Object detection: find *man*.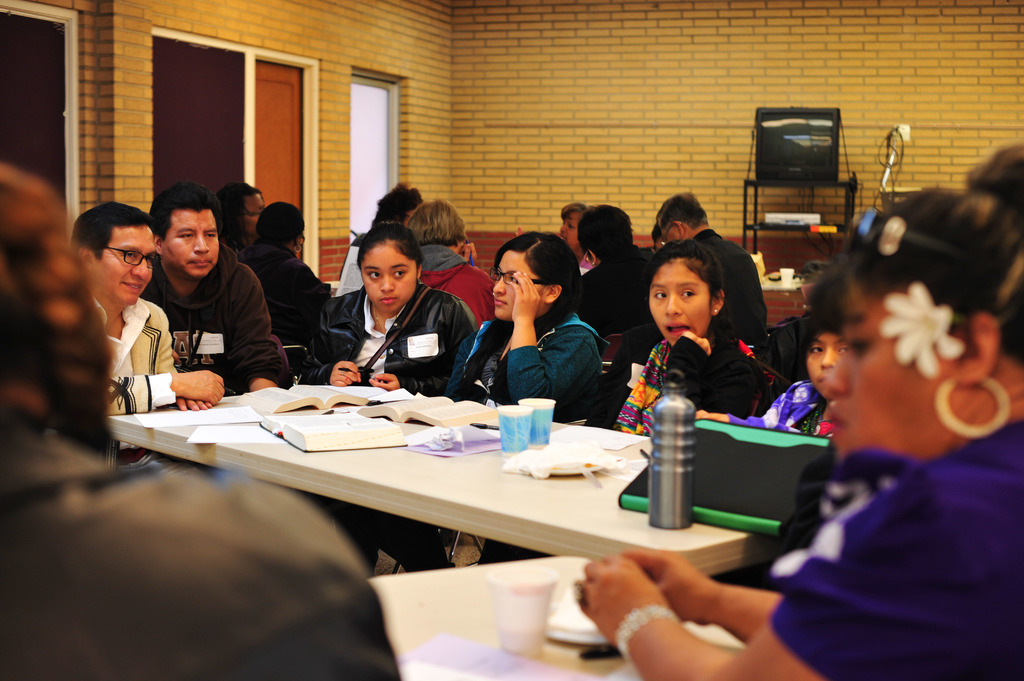
148 192 299 396.
